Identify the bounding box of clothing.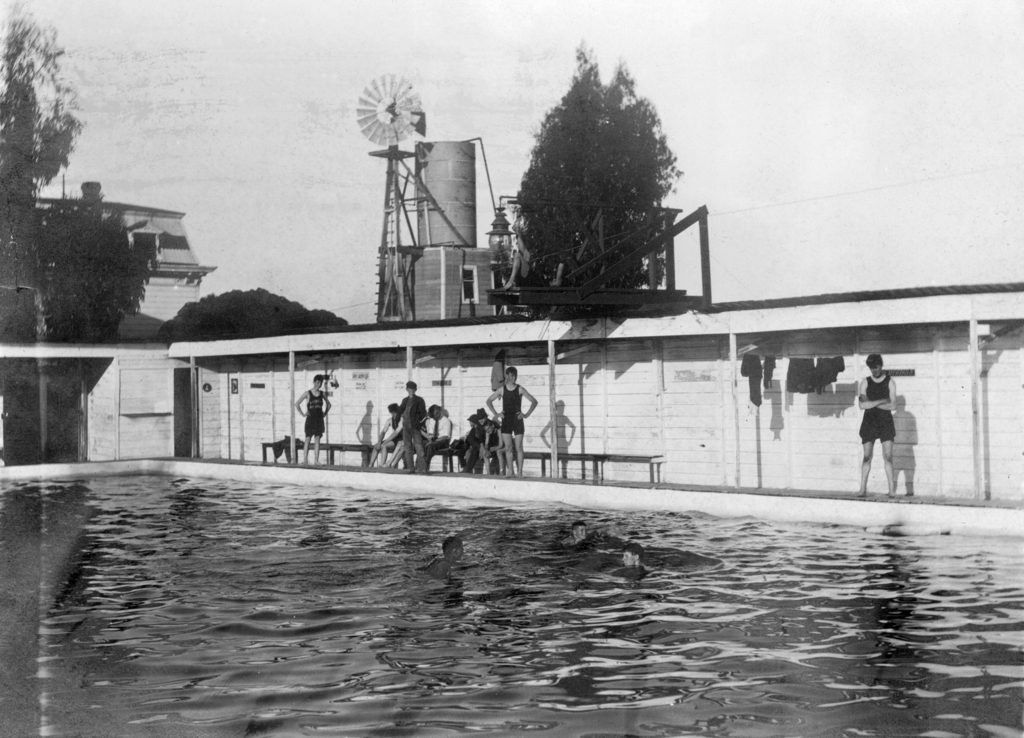
BBox(423, 414, 449, 463).
